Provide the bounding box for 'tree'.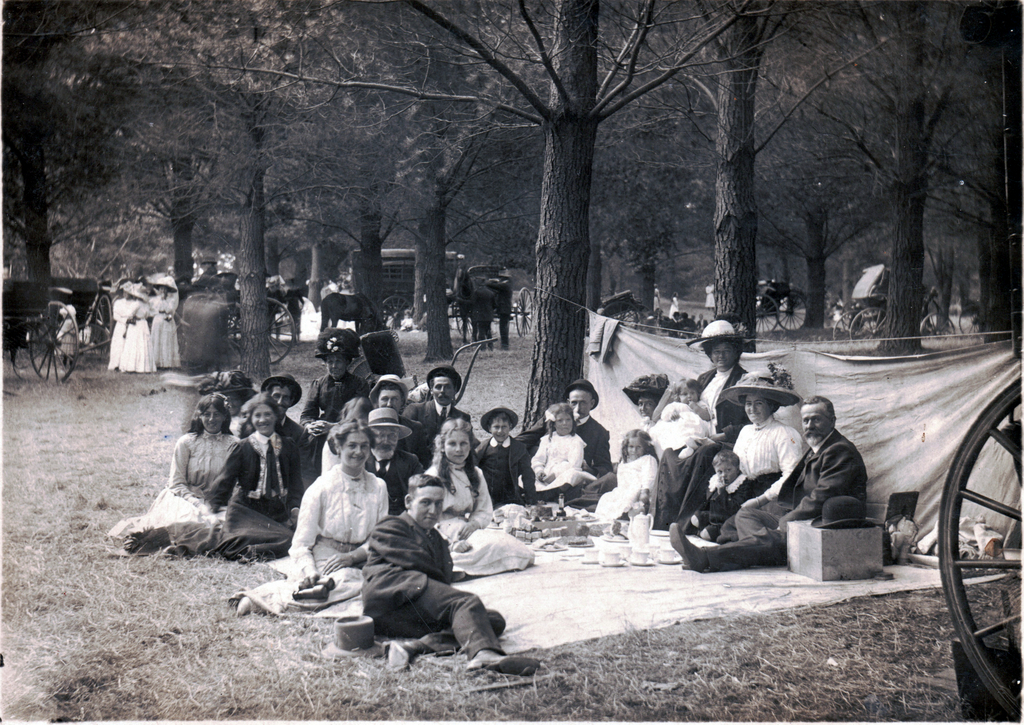
x1=824, y1=37, x2=989, y2=334.
